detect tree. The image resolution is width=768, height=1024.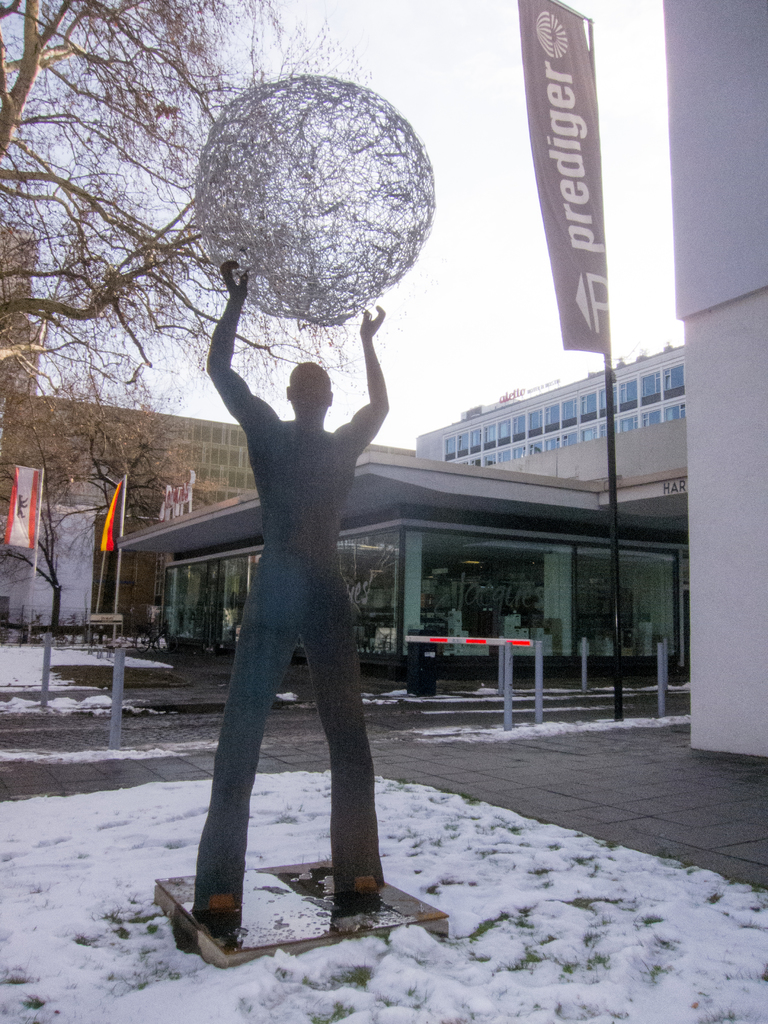
locate(0, 0, 399, 428).
